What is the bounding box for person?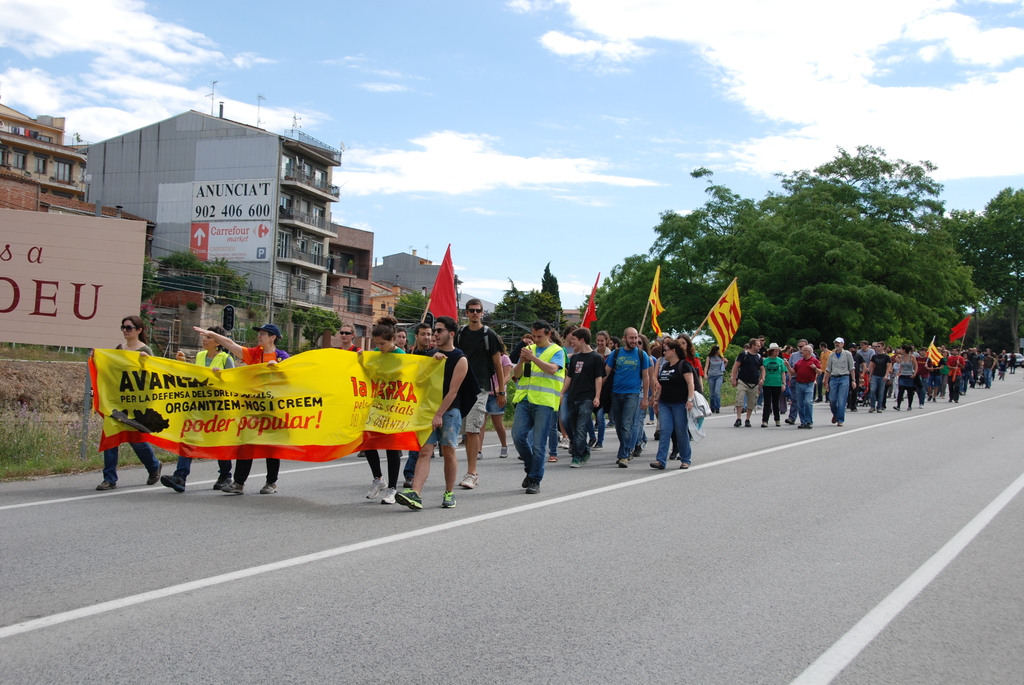
[821, 335, 856, 425].
